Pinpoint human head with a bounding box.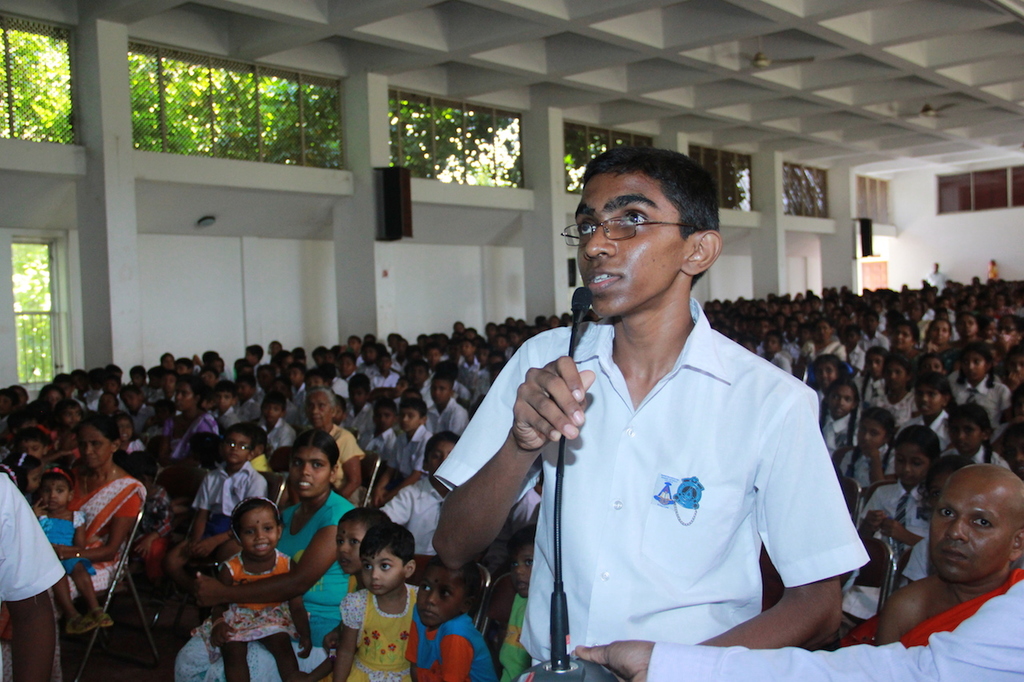
region(902, 426, 937, 491).
